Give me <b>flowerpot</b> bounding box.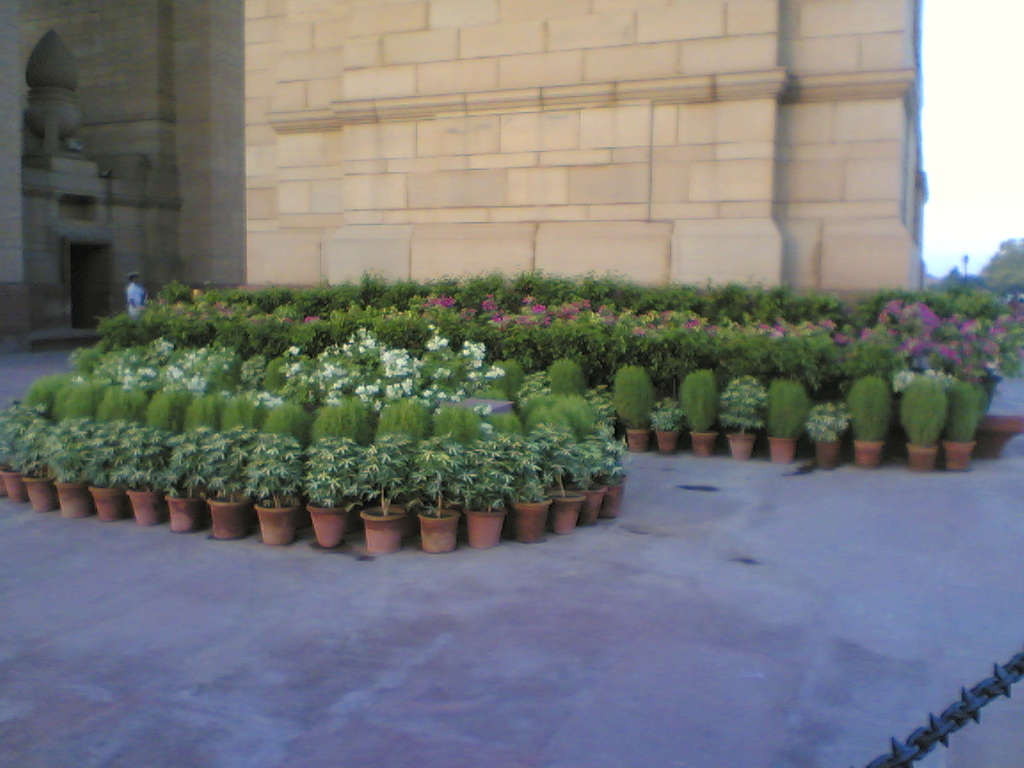
region(728, 437, 756, 460).
